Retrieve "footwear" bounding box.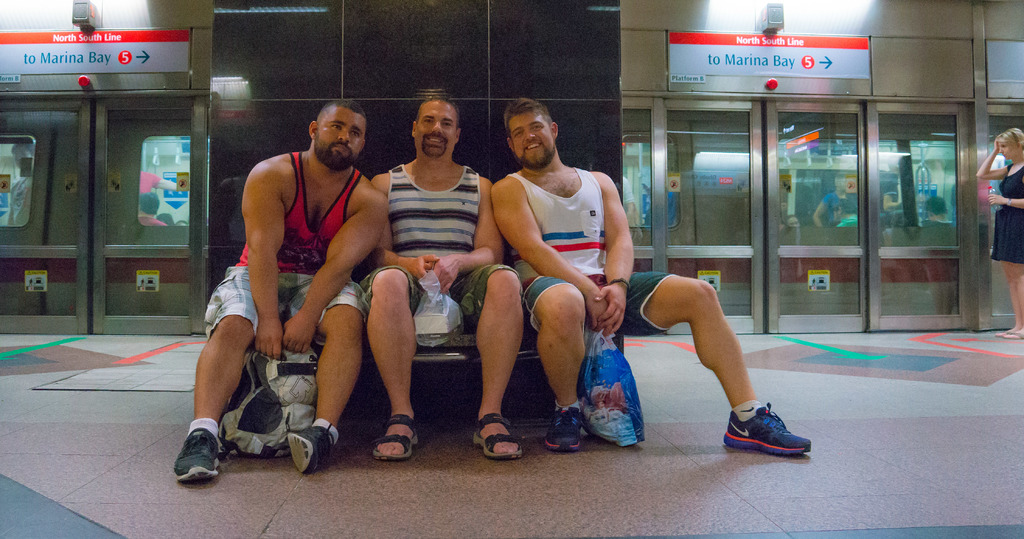
Bounding box: pyautogui.locateOnScreen(721, 410, 804, 463).
